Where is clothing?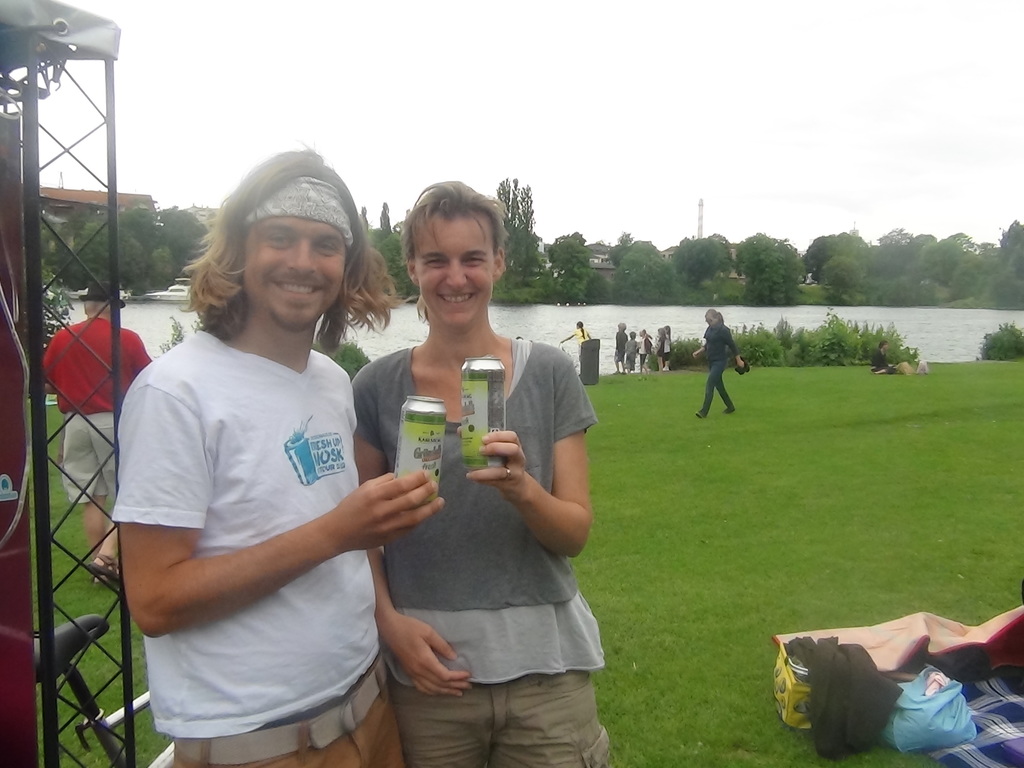
[left=662, top=337, right=669, bottom=360].
